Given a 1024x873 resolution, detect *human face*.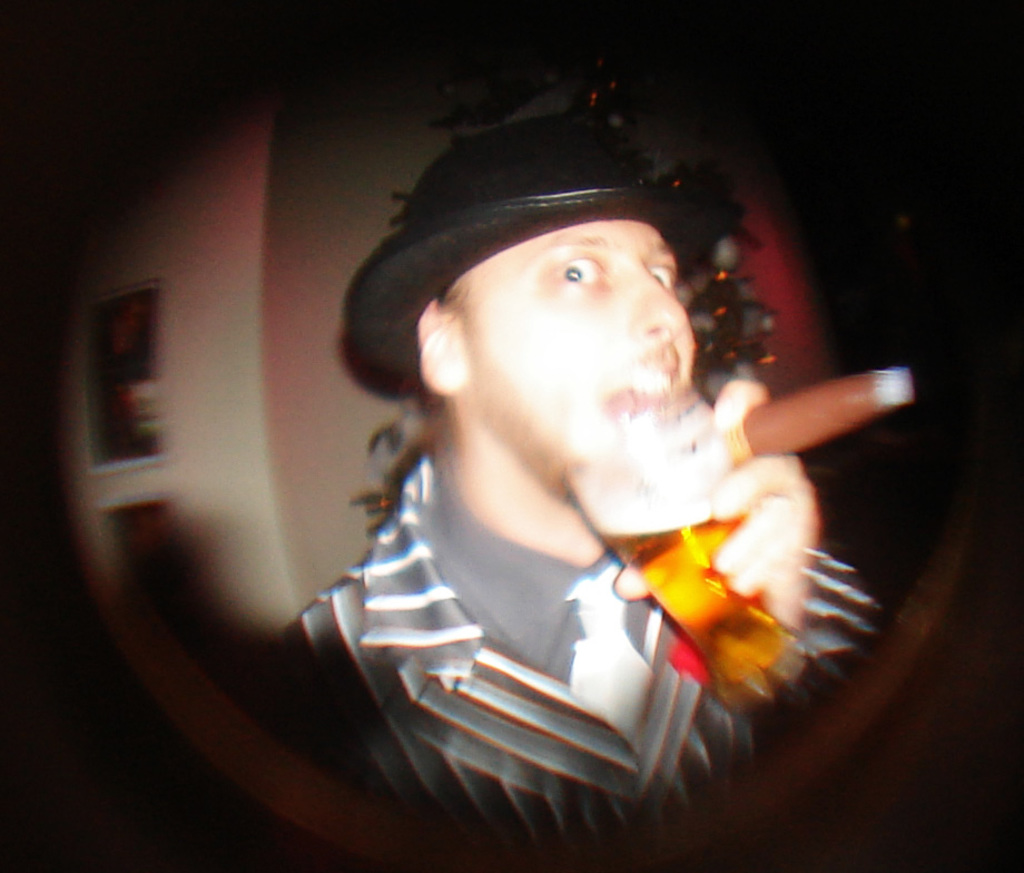
box(457, 219, 696, 469).
